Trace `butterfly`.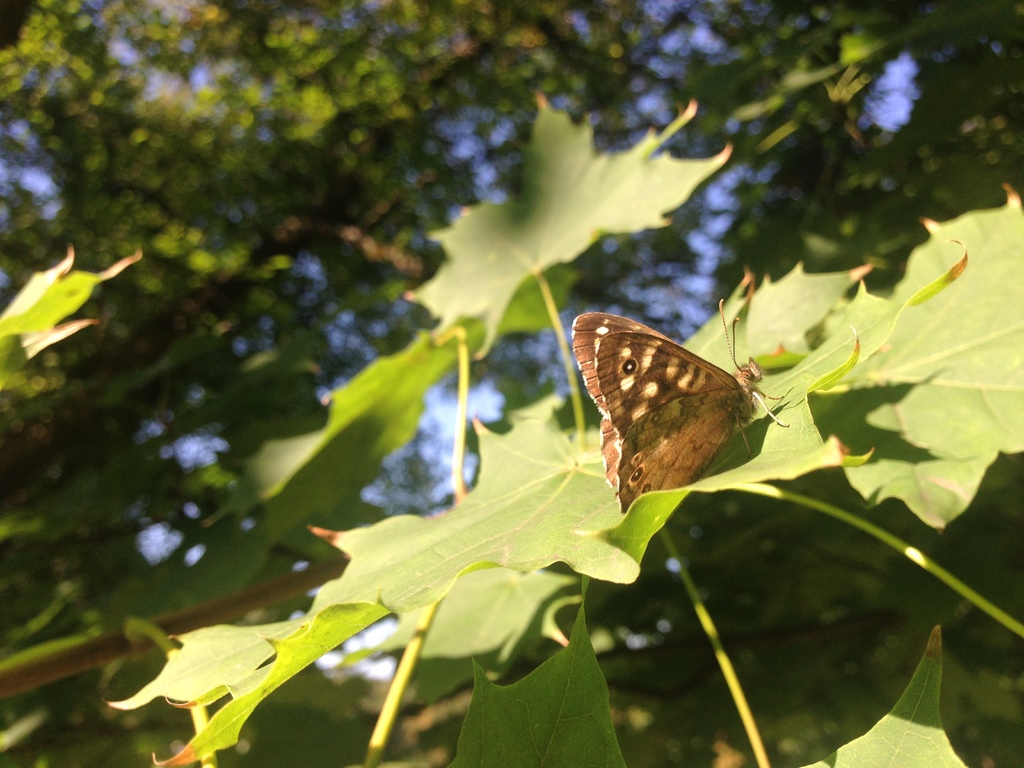
Traced to box=[572, 298, 787, 516].
